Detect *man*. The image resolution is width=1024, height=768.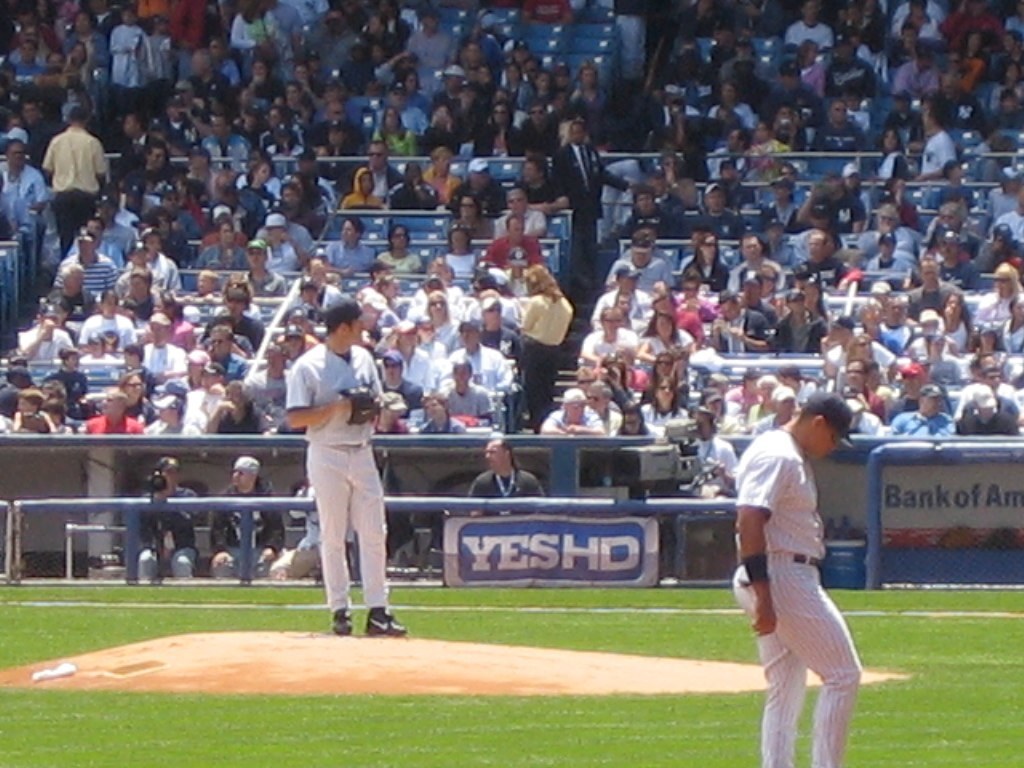
detection(185, 361, 229, 415).
